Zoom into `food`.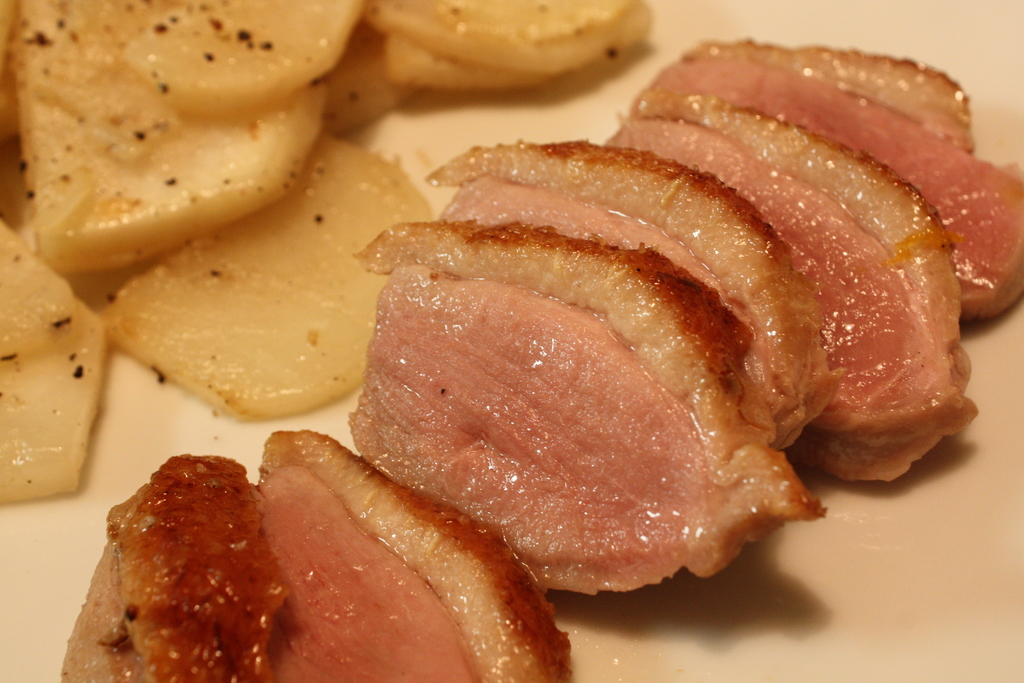
Zoom target: crop(56, 452, 280, 682).
